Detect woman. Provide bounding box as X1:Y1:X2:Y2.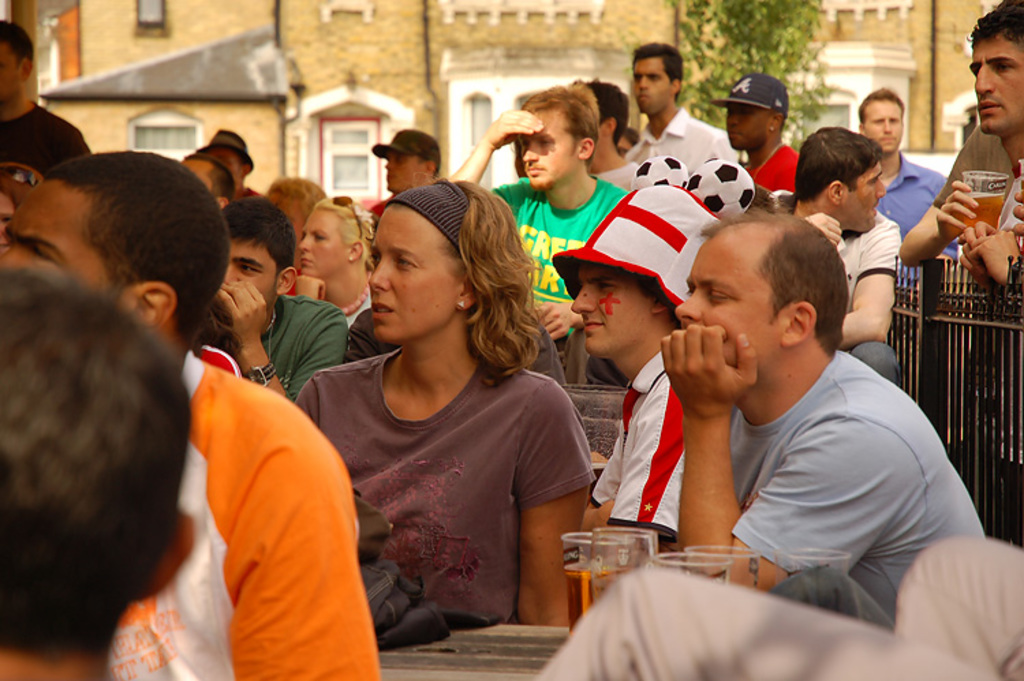
295:201:371:348.
